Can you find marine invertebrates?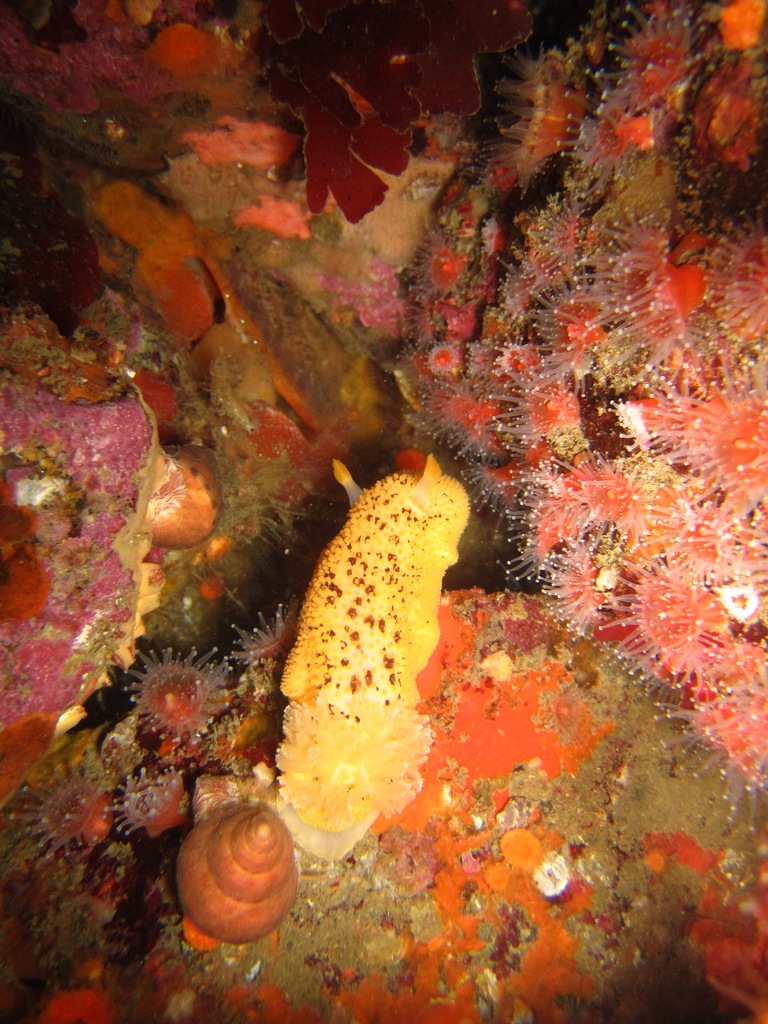
Yes, bounding box: left=598, top=200, right=726, bottom=392.
